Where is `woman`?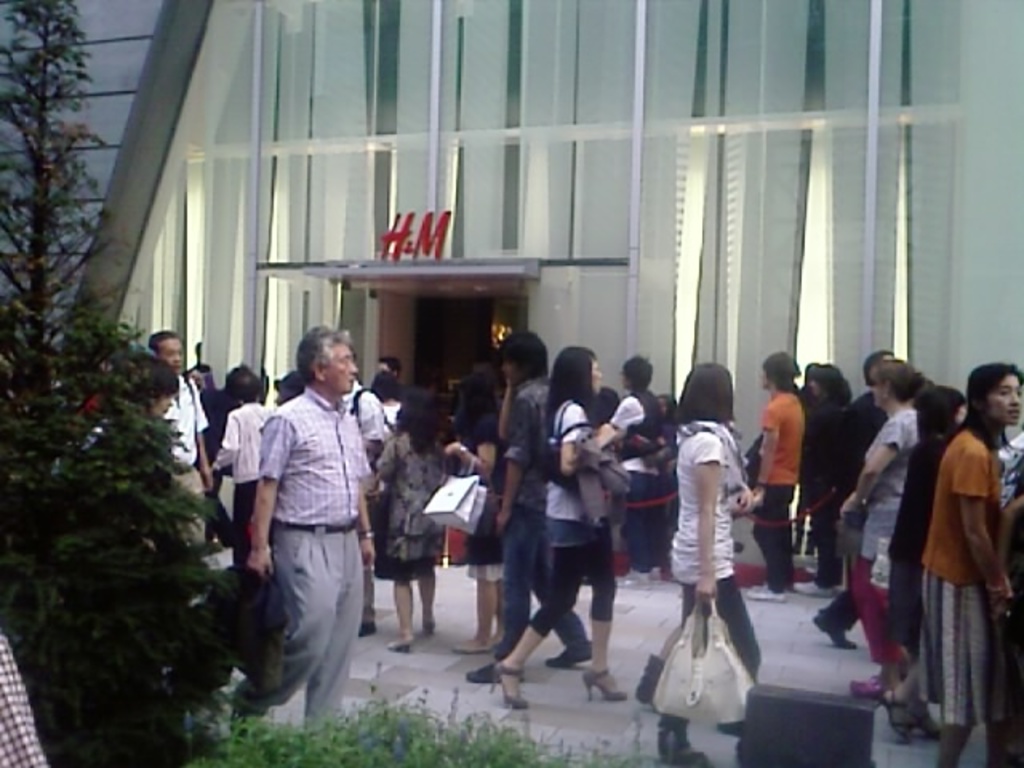
x1=202 y1=368 x2=270 y2=566.
